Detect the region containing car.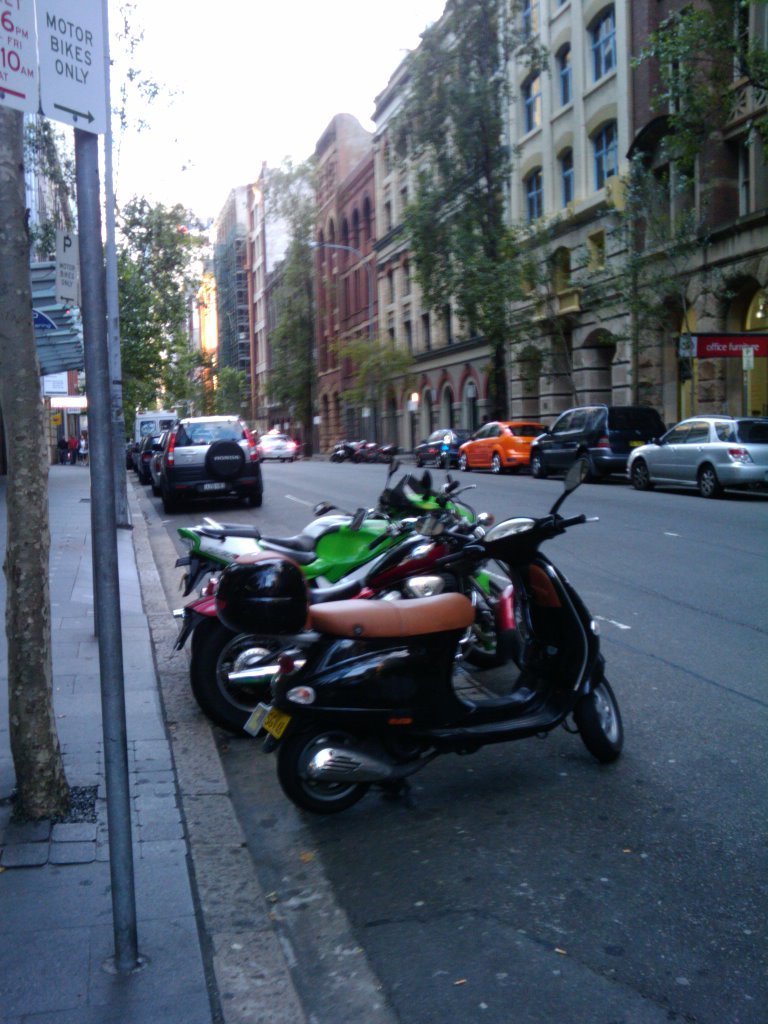
407:422:470:466.
